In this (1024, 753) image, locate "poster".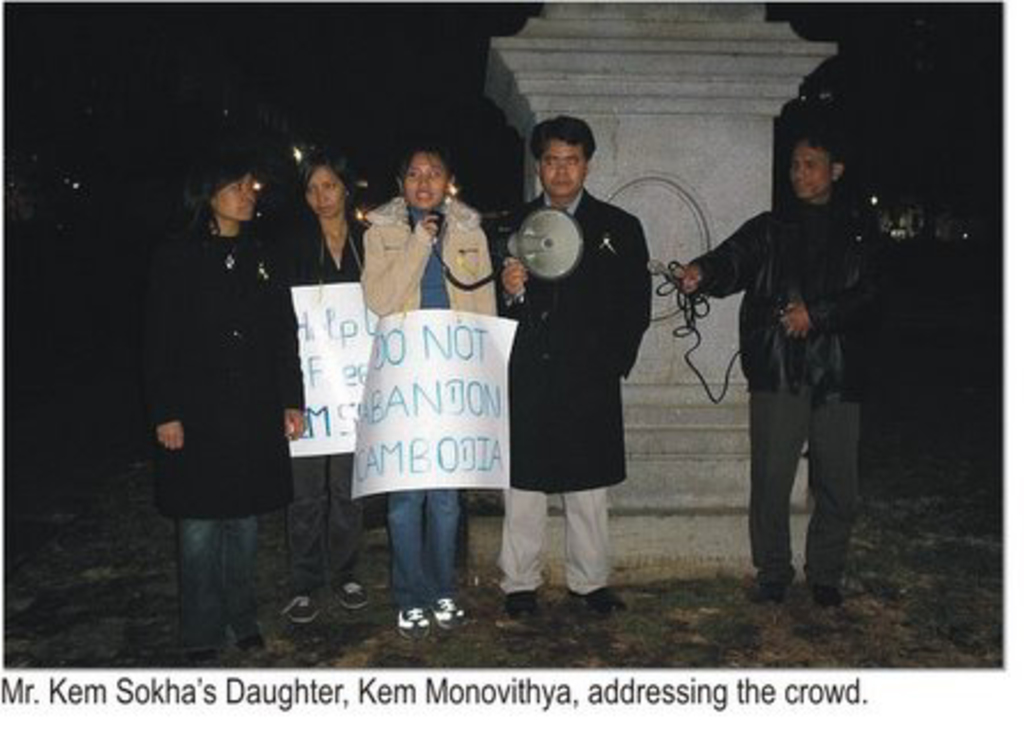
Bounding box: x1=351, y1=305, x2=519, y2=496.
